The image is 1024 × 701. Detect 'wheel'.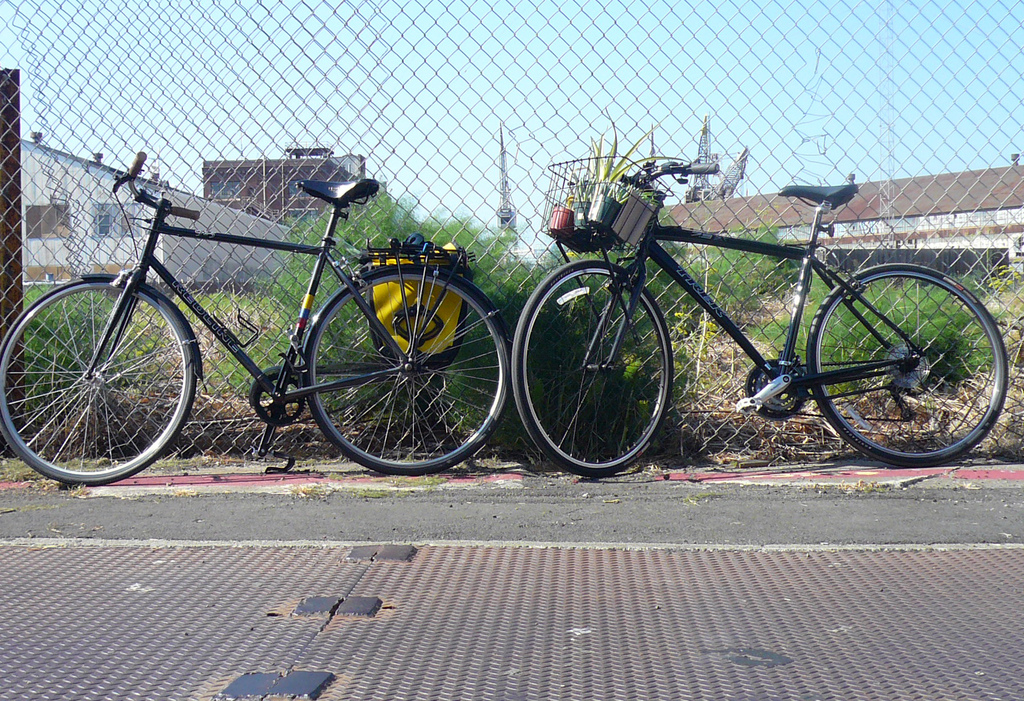
Detection: [left=291, top=262, right=491, bottom=462].
